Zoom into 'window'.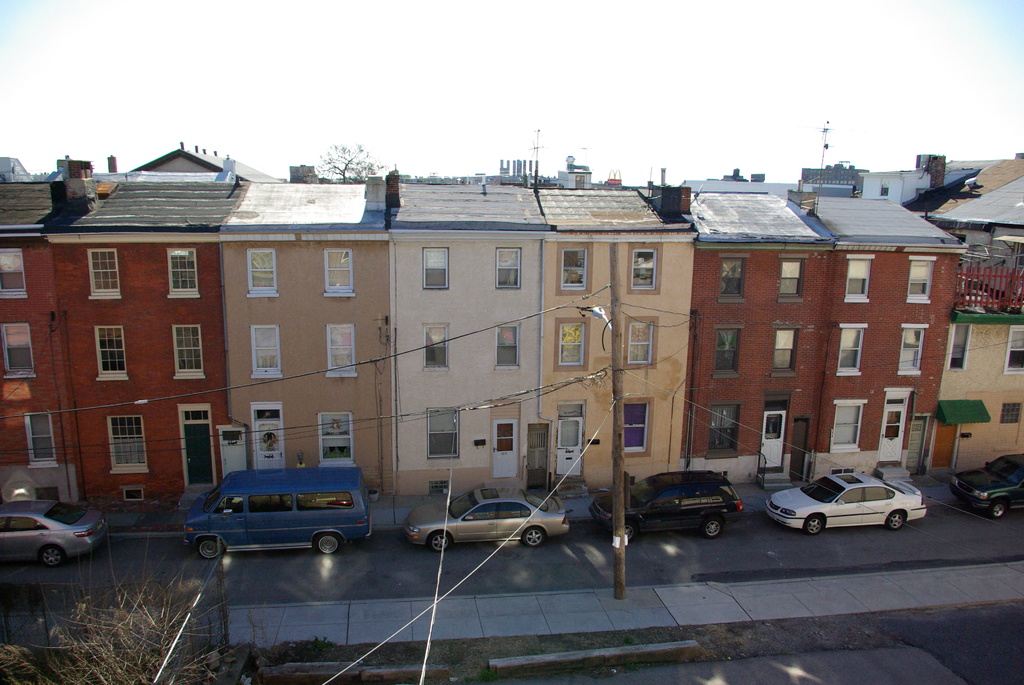
Zoom target: bbox(329, 325, 353, 374).
